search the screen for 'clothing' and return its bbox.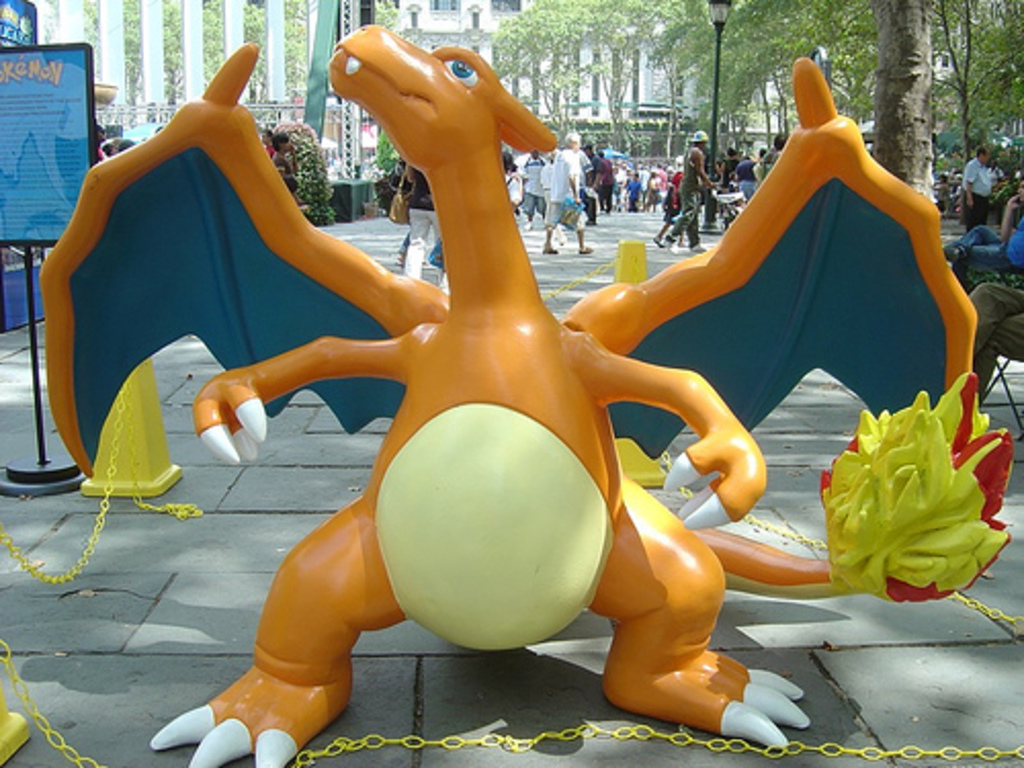
Found: (952, 221, 1022, 287).
